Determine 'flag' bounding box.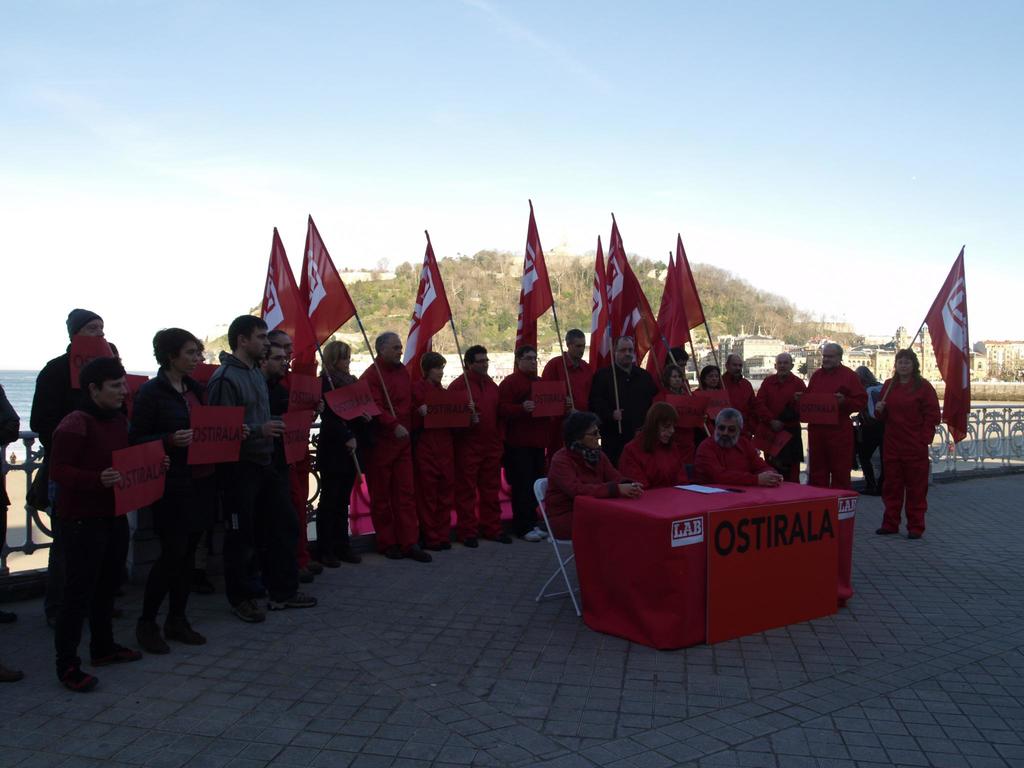
Determined: bbox(630, 292, 655, 371).
